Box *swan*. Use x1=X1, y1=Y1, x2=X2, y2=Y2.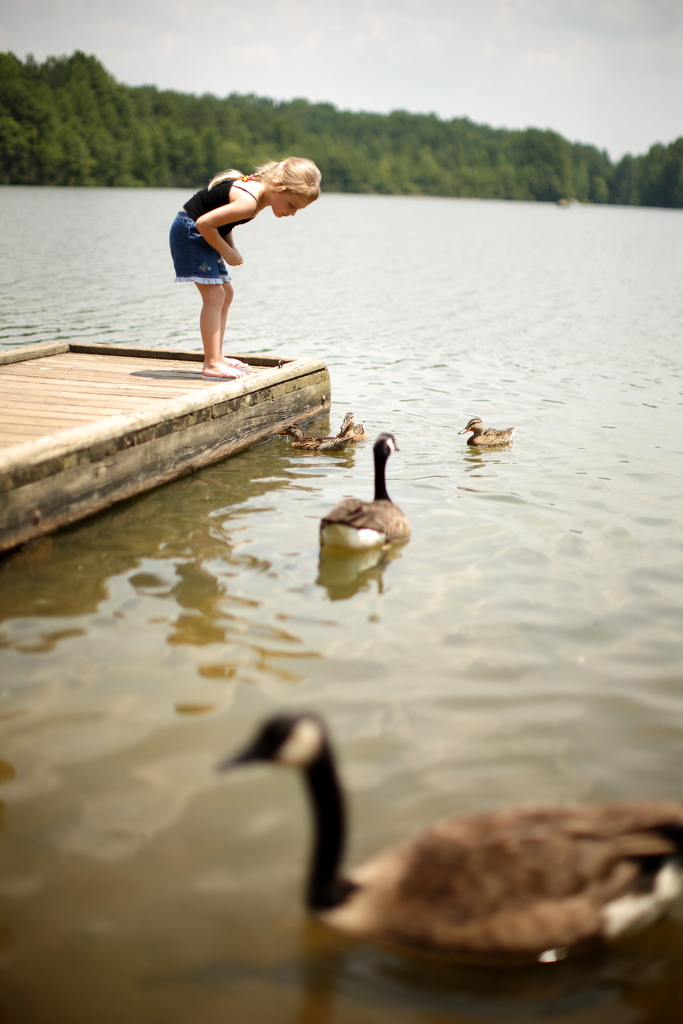
x1=317, y1=428, x2=413, y2=557.
